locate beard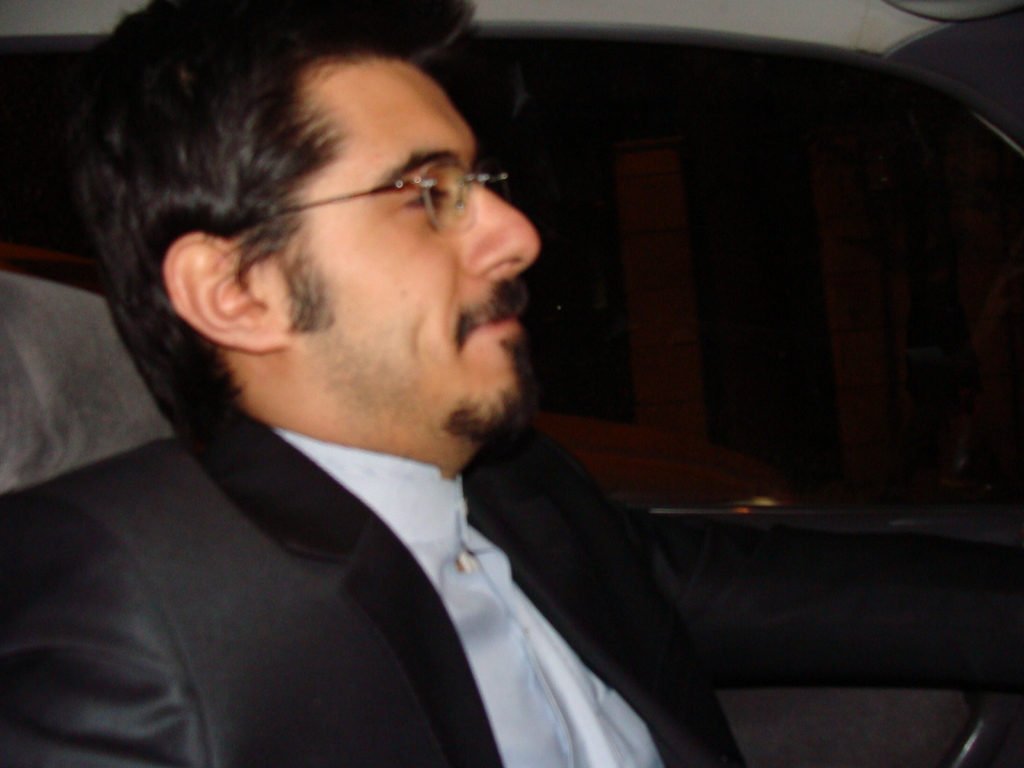
left=442, top=333, right=540, bottom=446
